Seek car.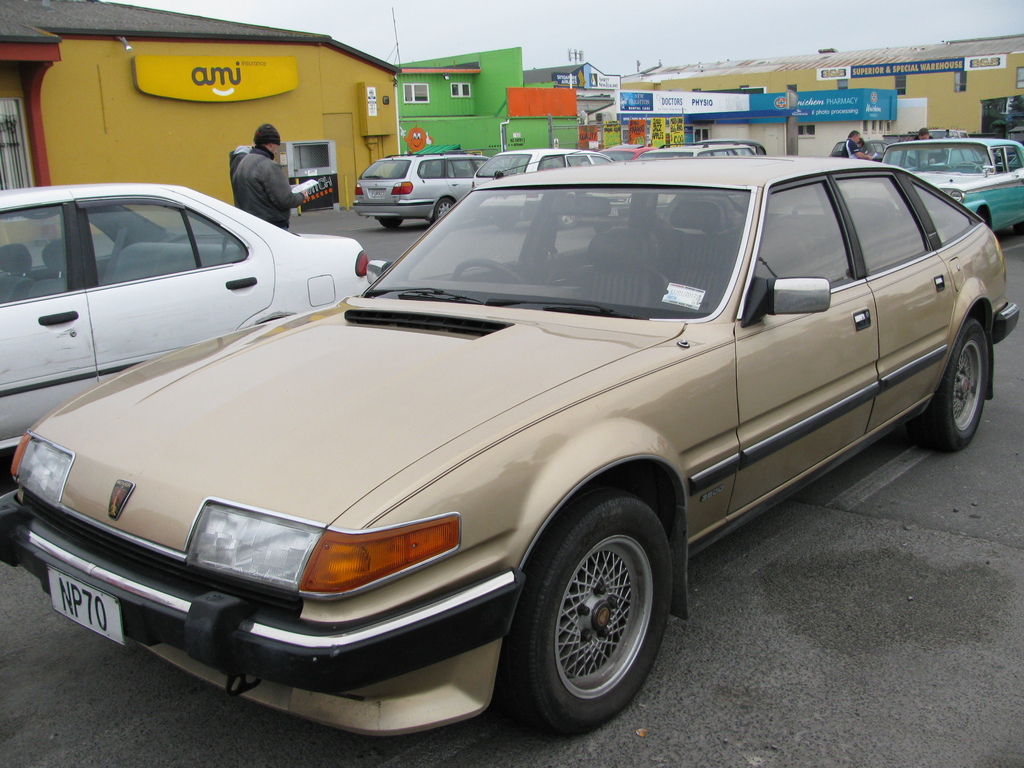
pyautogui.locateOnScreen(470, 146, 630, 225).
